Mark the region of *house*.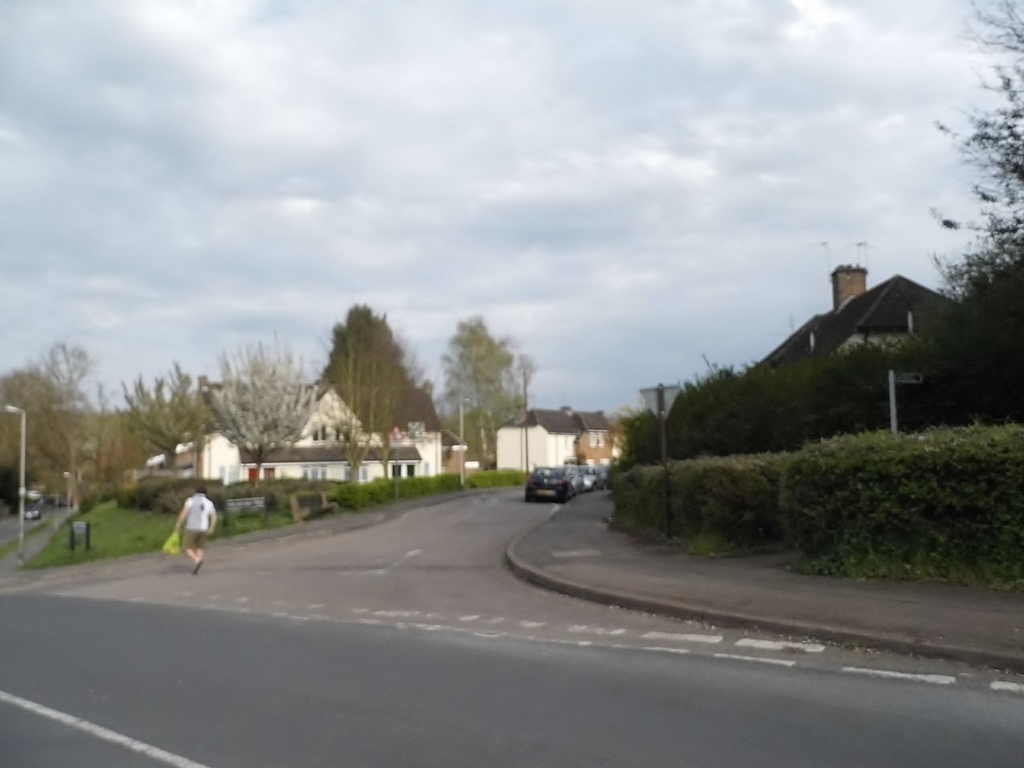
Region: pyautogui.locateOnScreen(486, 404, 621, 478).
